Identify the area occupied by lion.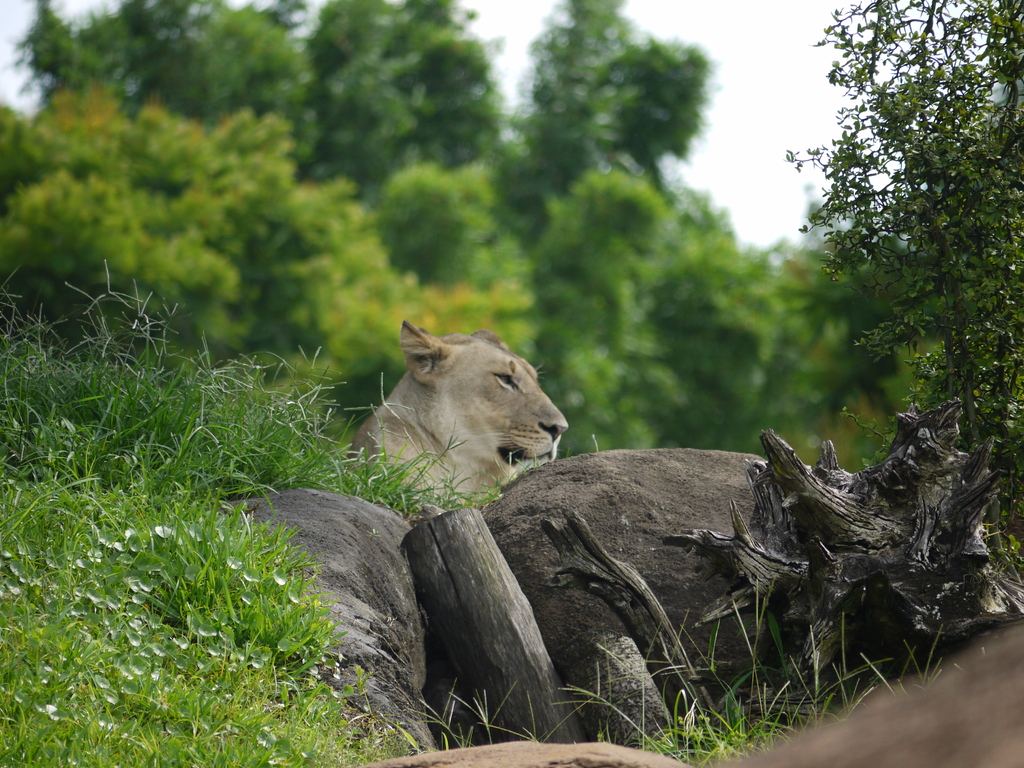
Area: pyautogui.locateOnScreen(351, 316, 571, 507).
